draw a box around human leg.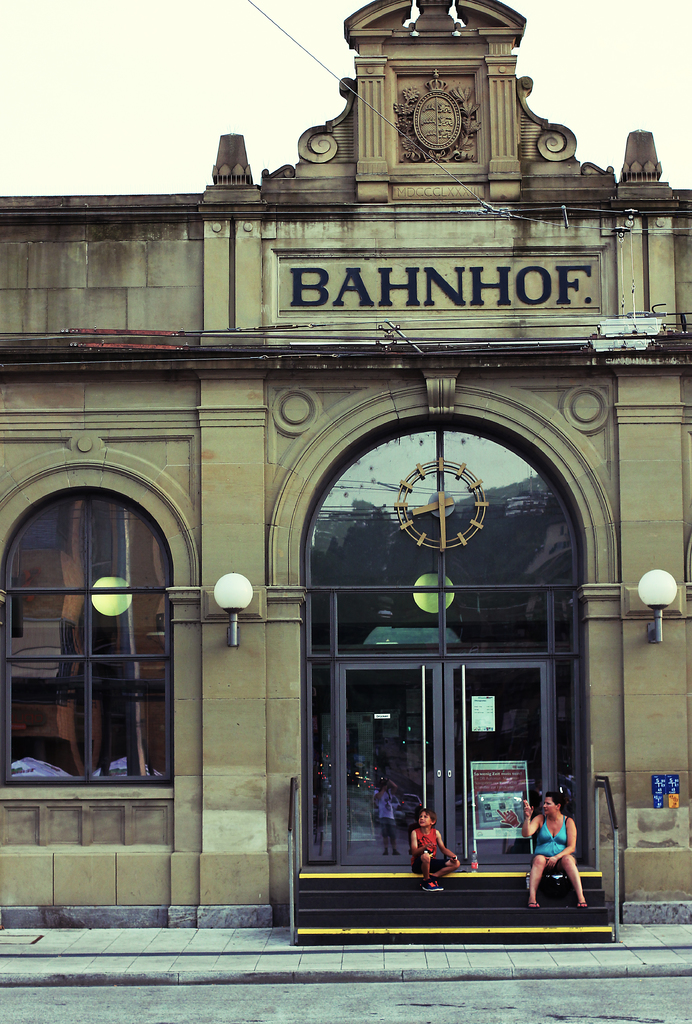
433,855,455,872.
